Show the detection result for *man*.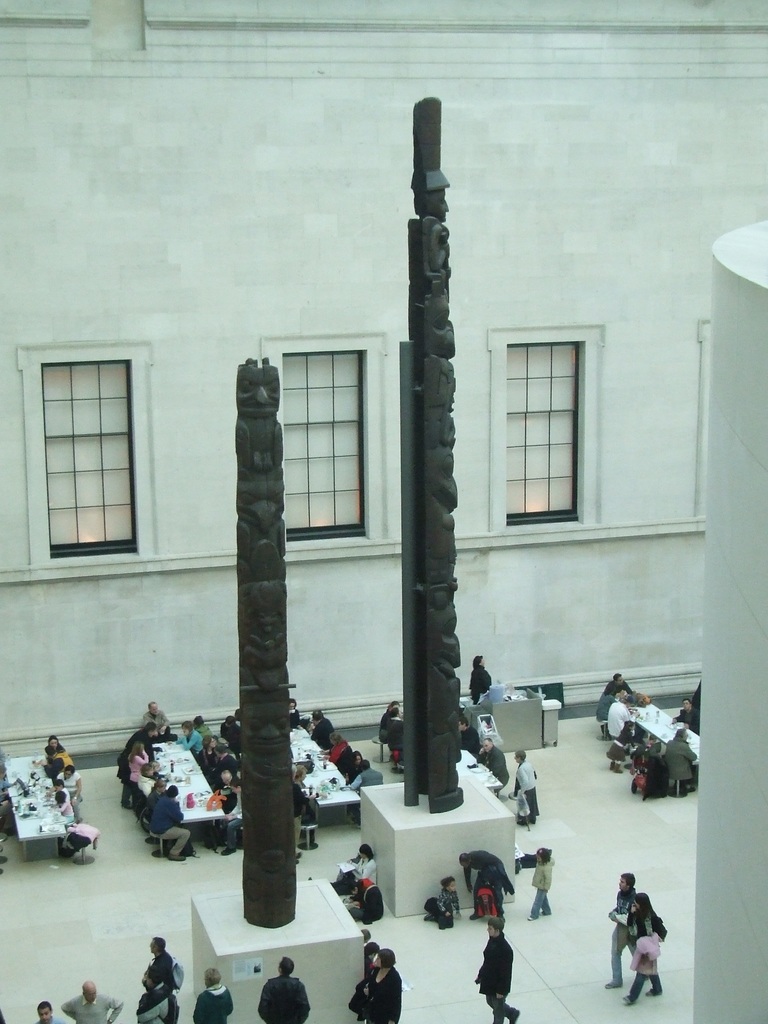
left=666, top=729, right=702, bottom=794.
